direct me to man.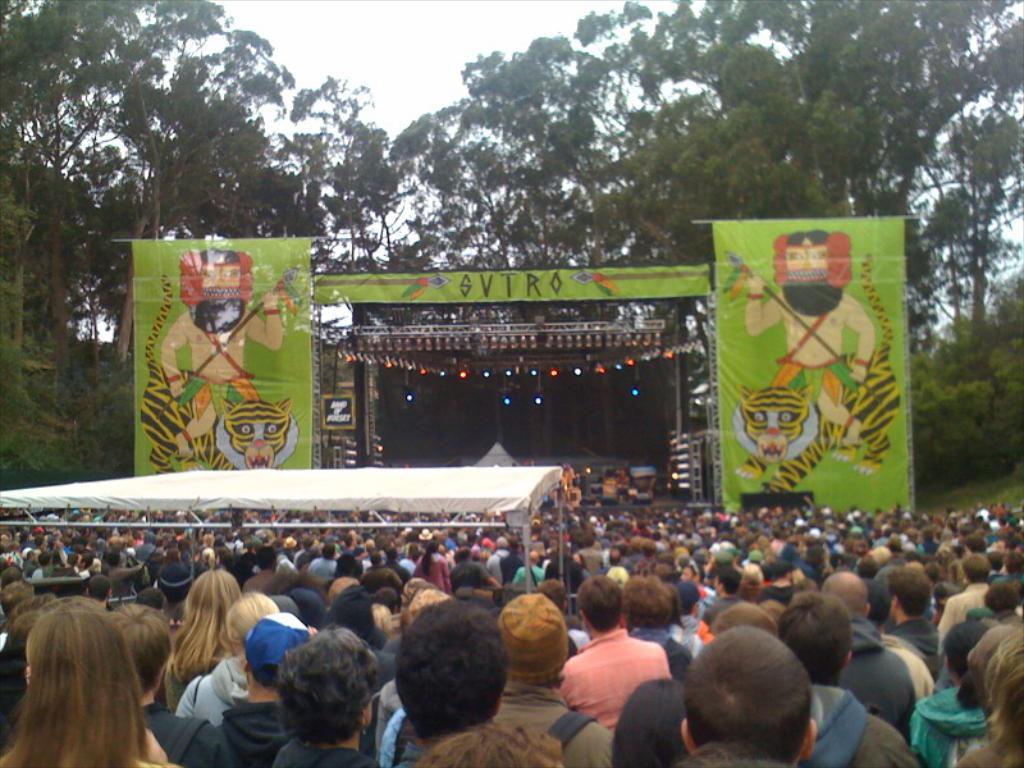
Direction: bbox=[0, 579, 33, 625].
